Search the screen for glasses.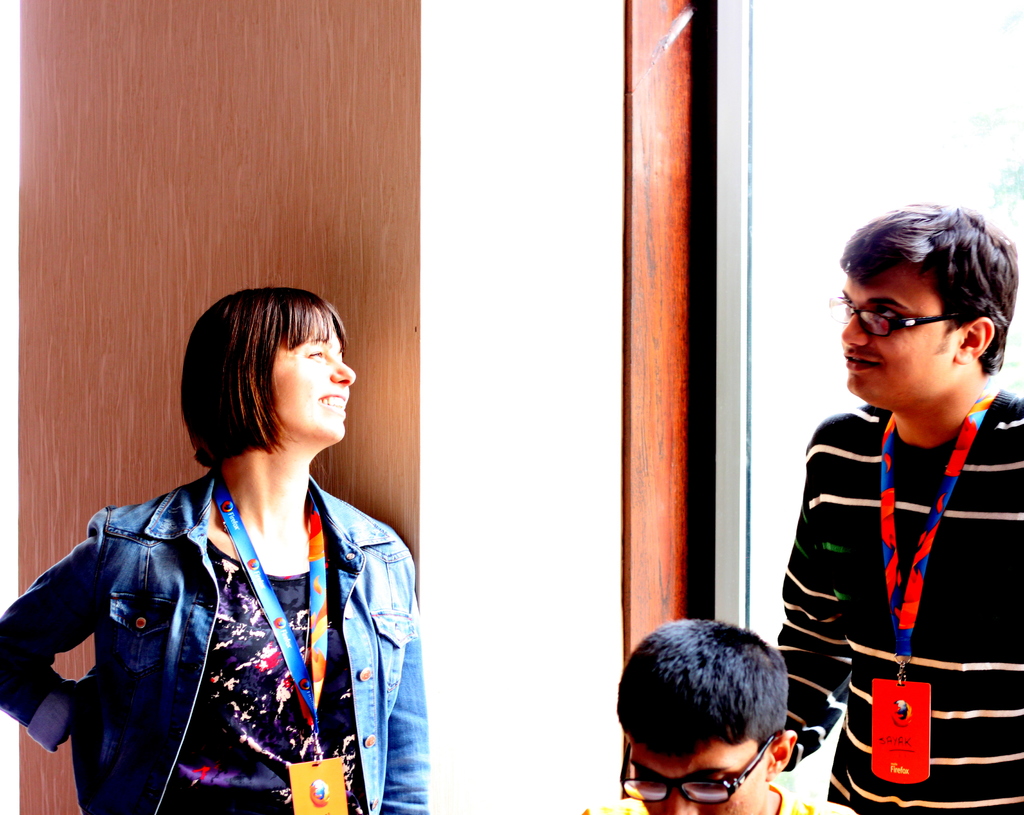
Found at left=826, top=290, right=969, bottom=333.
